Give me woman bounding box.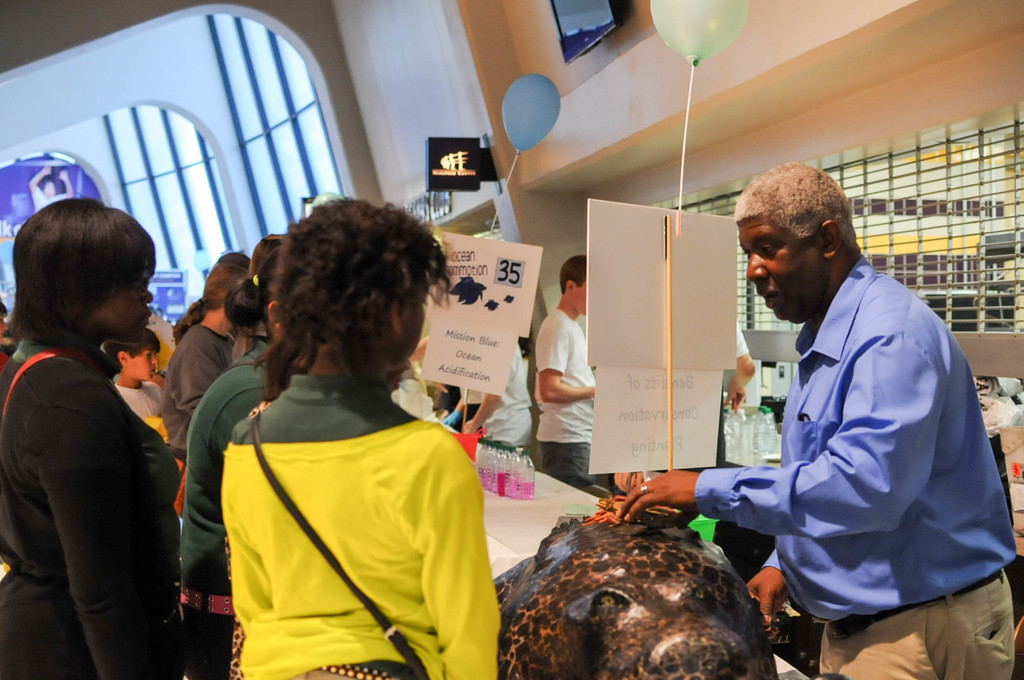
[181,228,290,679].
